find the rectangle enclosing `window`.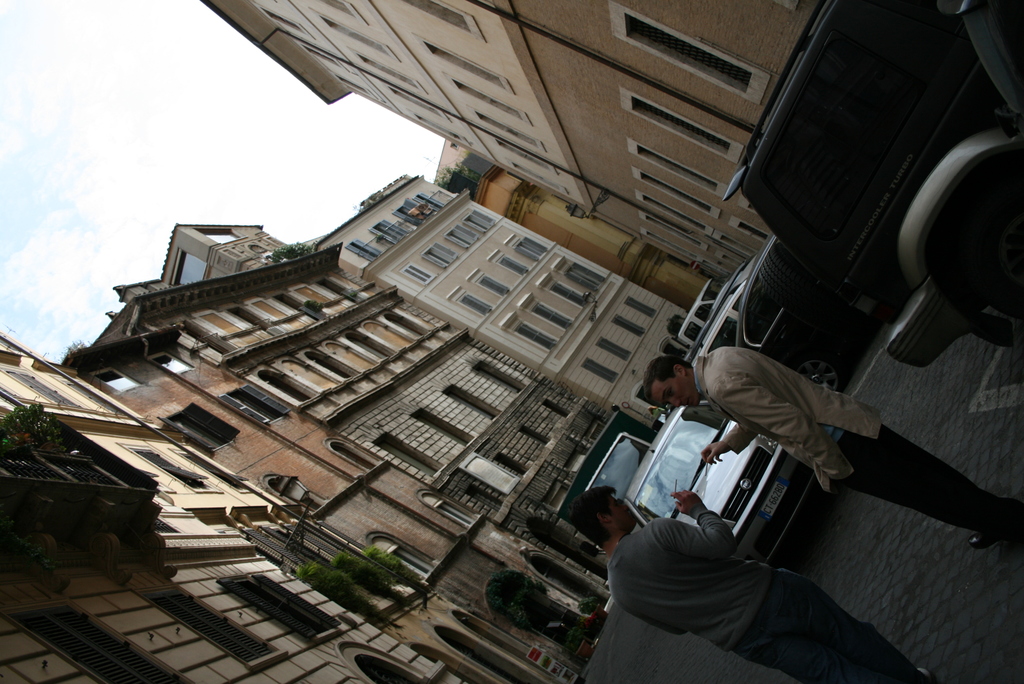
[left=253, top=0, right=315, bottom=41].
